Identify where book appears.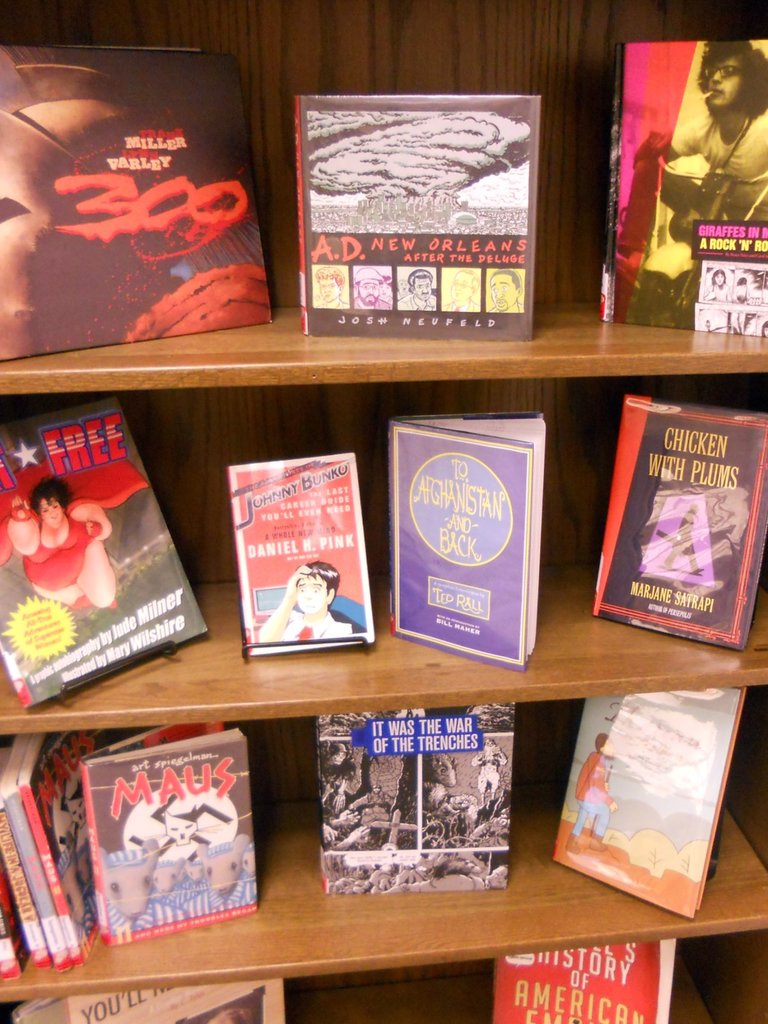
Appears at left=298, top=93, right=543, bottom=338.
